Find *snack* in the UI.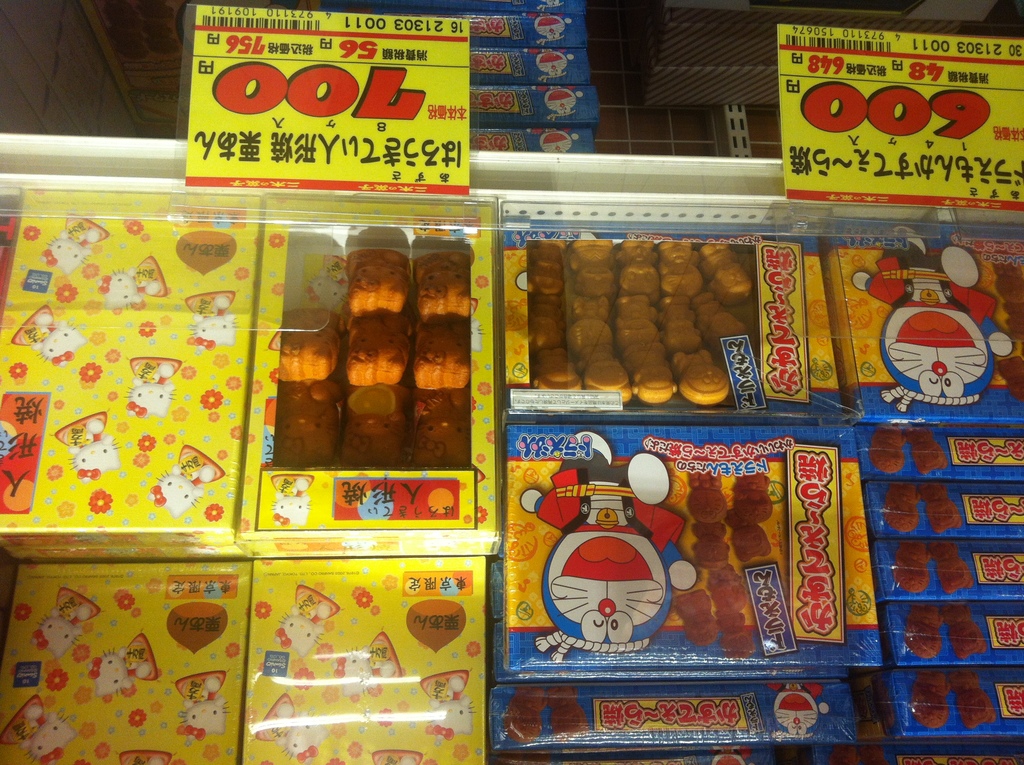
UI element at {"left": 407, "top": 387, "right": 477, "bottom": 468}.
